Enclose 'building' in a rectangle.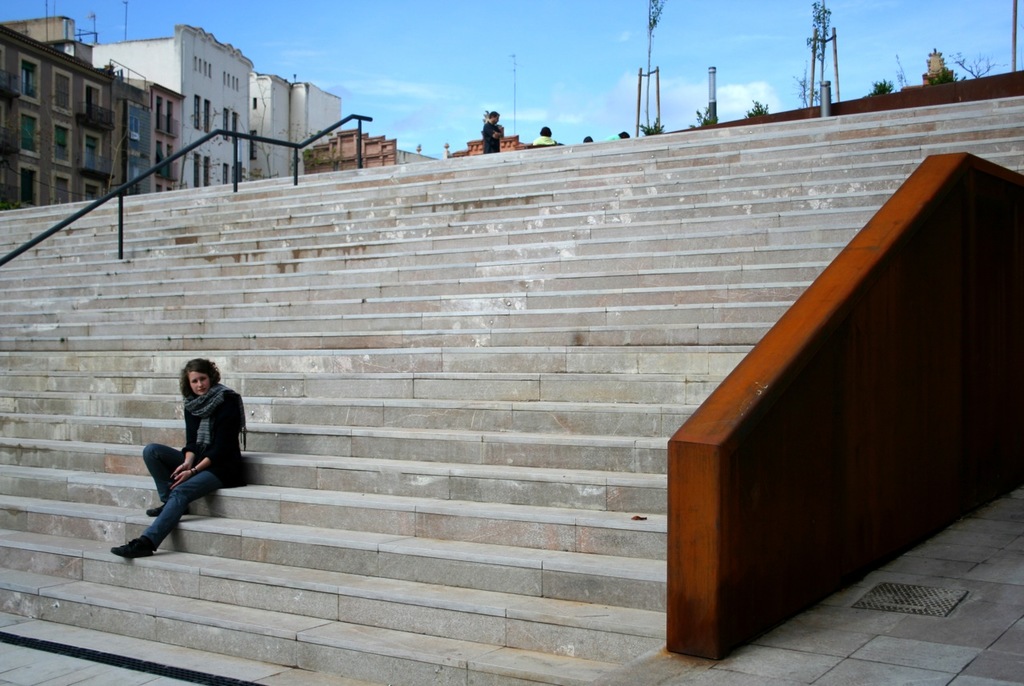
crop(90, 26, 254, 189).
